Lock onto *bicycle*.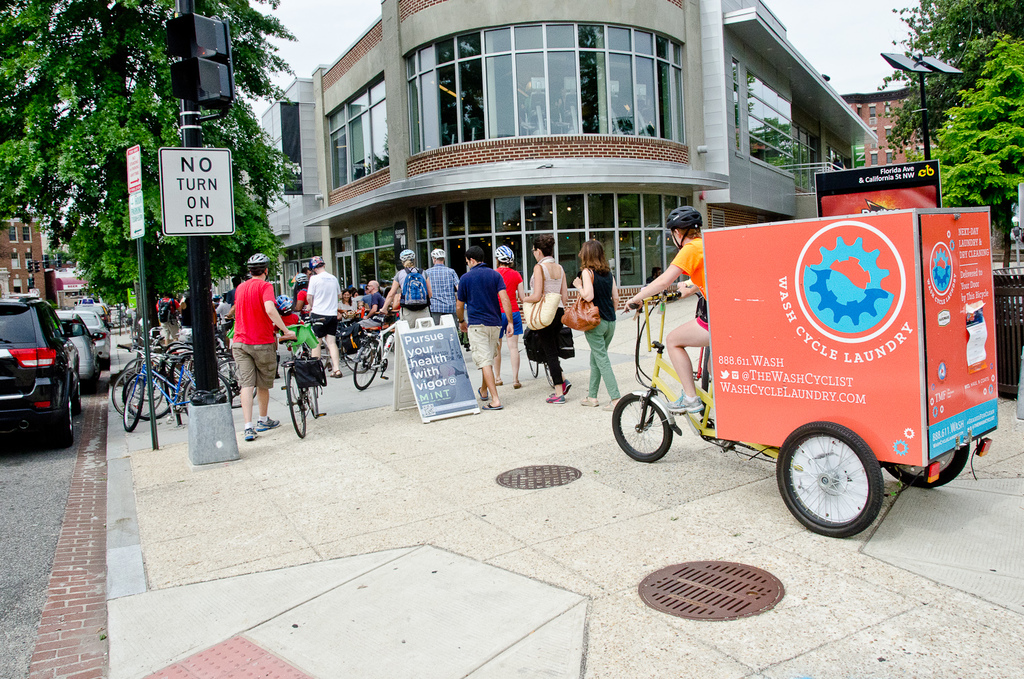
Locked: 353:299:403:391.
